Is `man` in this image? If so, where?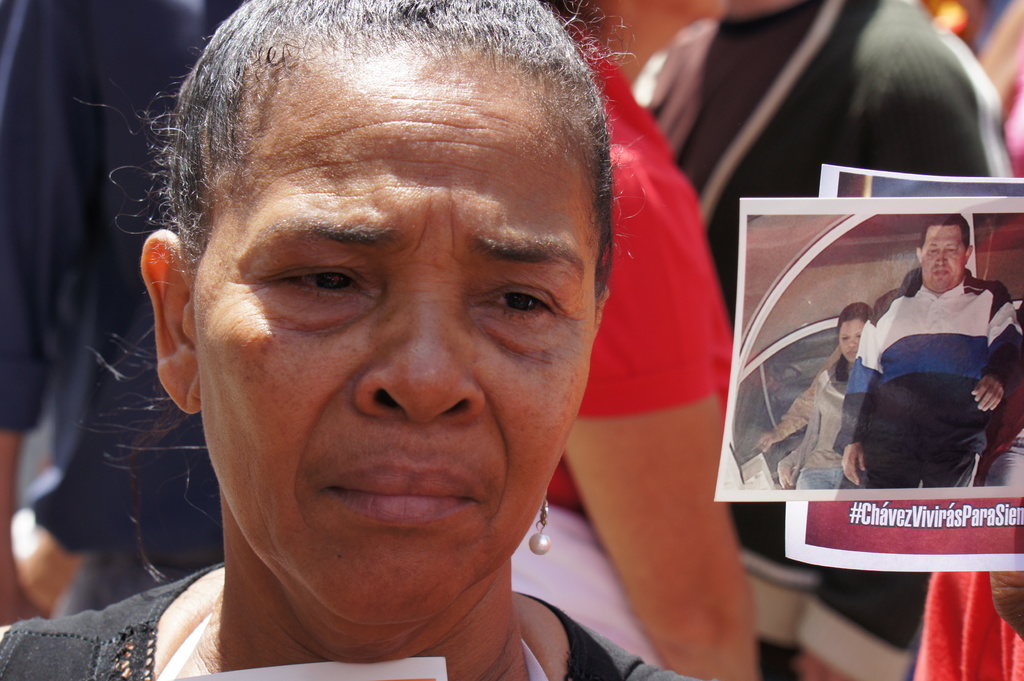
Yes, at {"x1": 809, "y1": 225, "x2": 1005, "y2": 509}.
